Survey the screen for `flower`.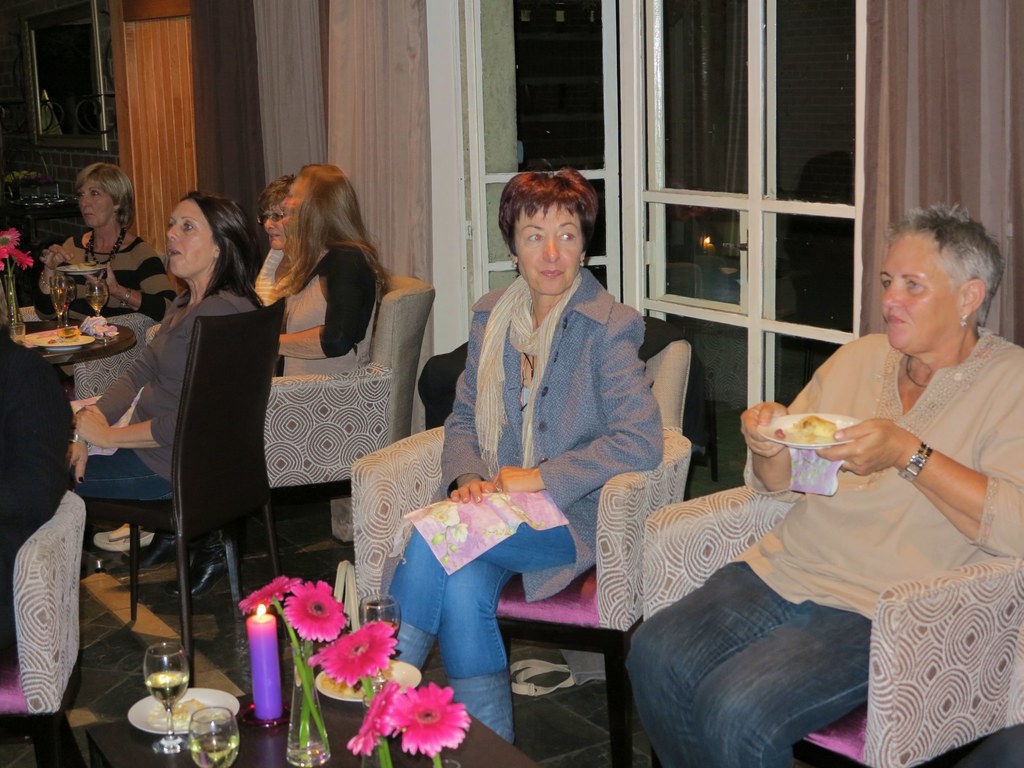
Survey found: {"x1": 284, "y1": 578, "x2": 348, "y2": 643}.
